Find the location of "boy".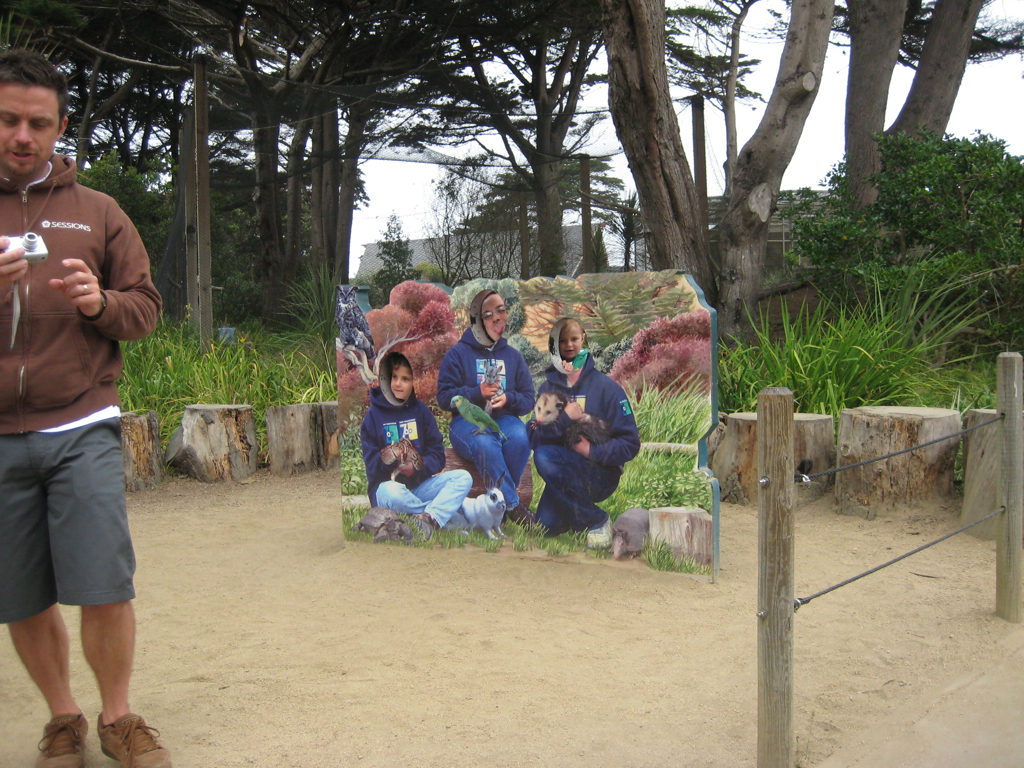
Location: (x1=384, y1=354, x2=416, y2=400).
